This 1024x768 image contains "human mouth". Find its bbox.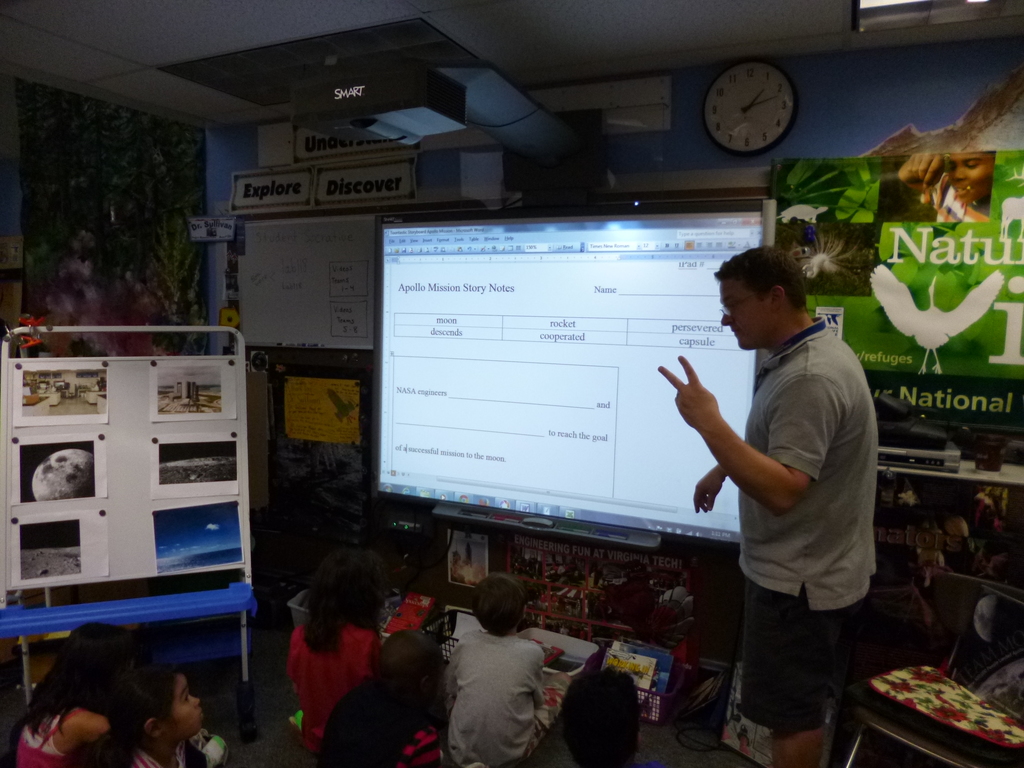
x1=954, y1=186, x2=970, y2=199.
